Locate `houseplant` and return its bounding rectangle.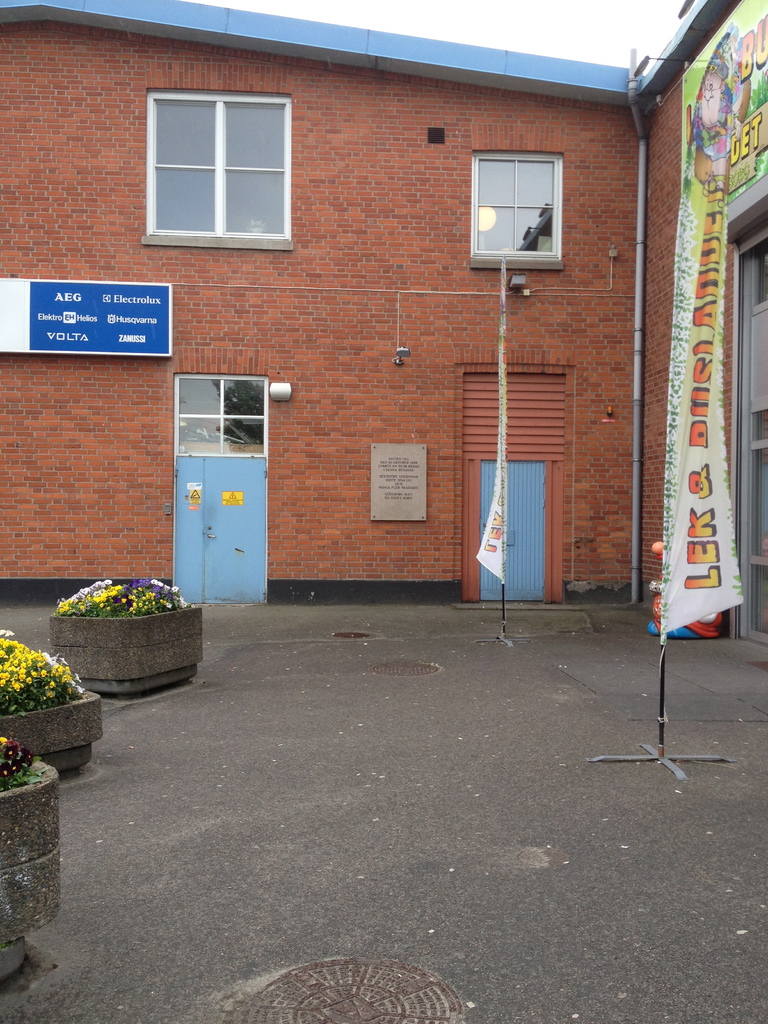
detection(0, 623, 100, 770).
